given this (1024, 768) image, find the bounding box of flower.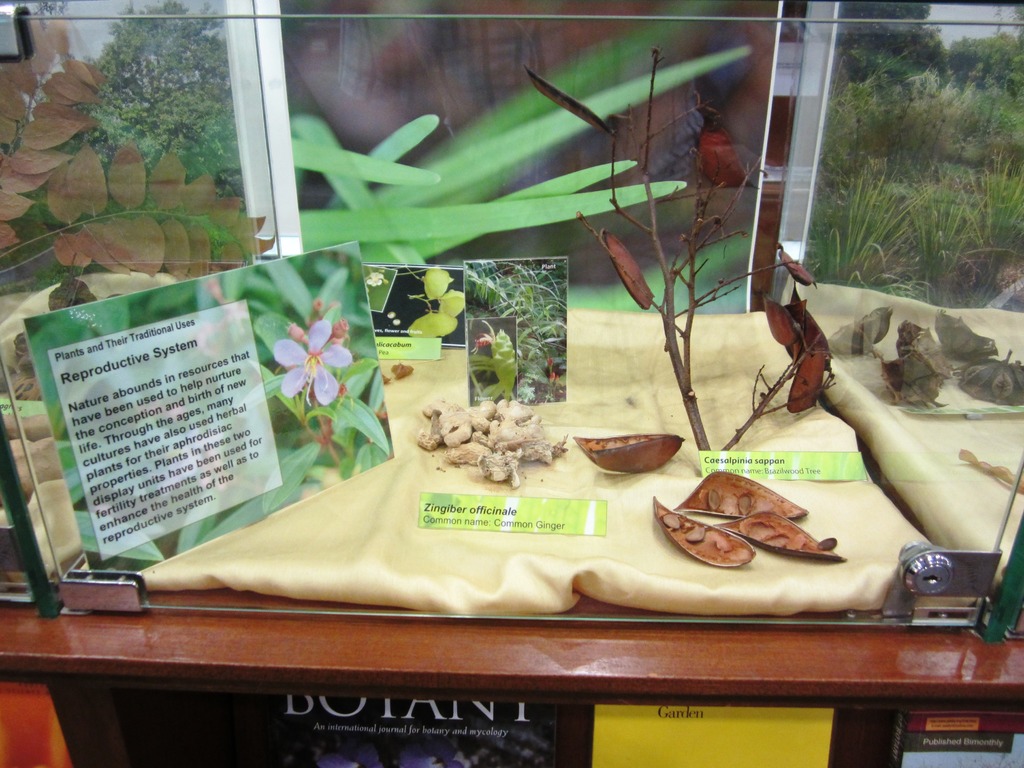
left=257, top=312, right=351, bottom=404.
